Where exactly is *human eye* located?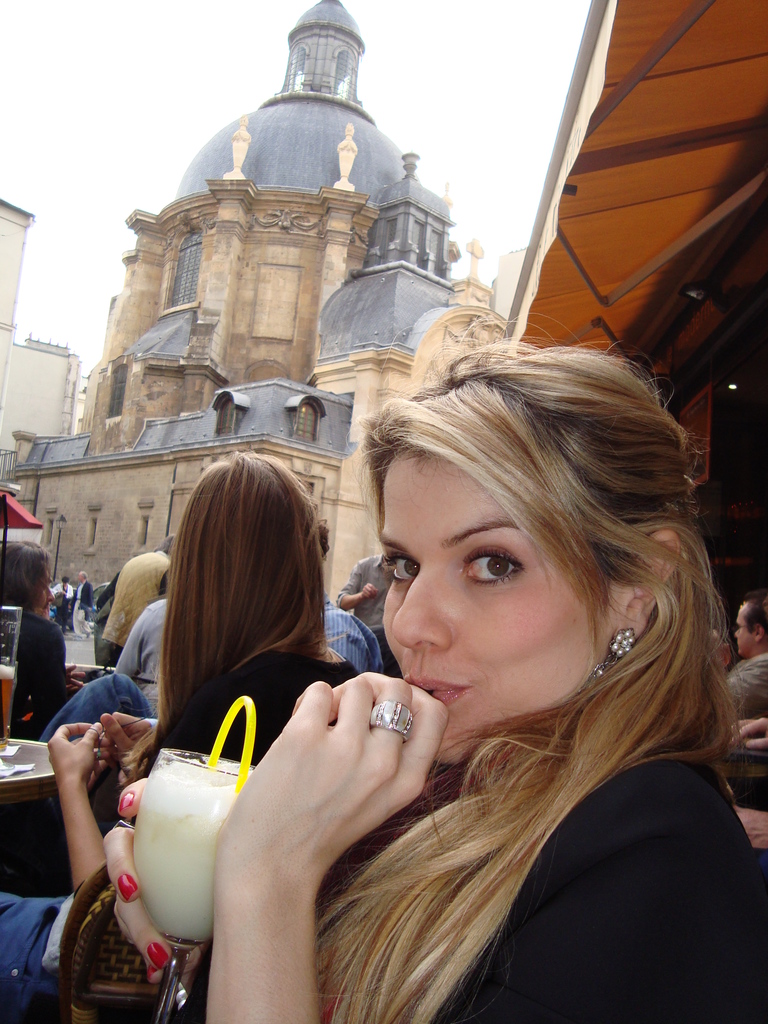
Its bounding box is 458,540,537,588.
